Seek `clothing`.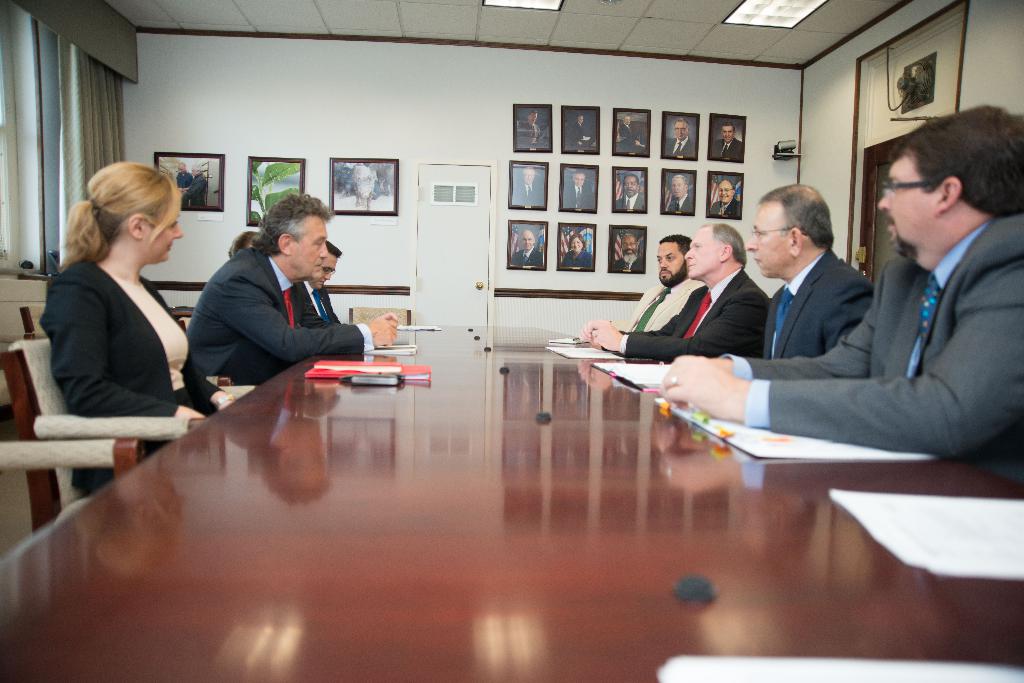
{"left": 724, "top": 211, "right": 1023, "bottom": 463}.
